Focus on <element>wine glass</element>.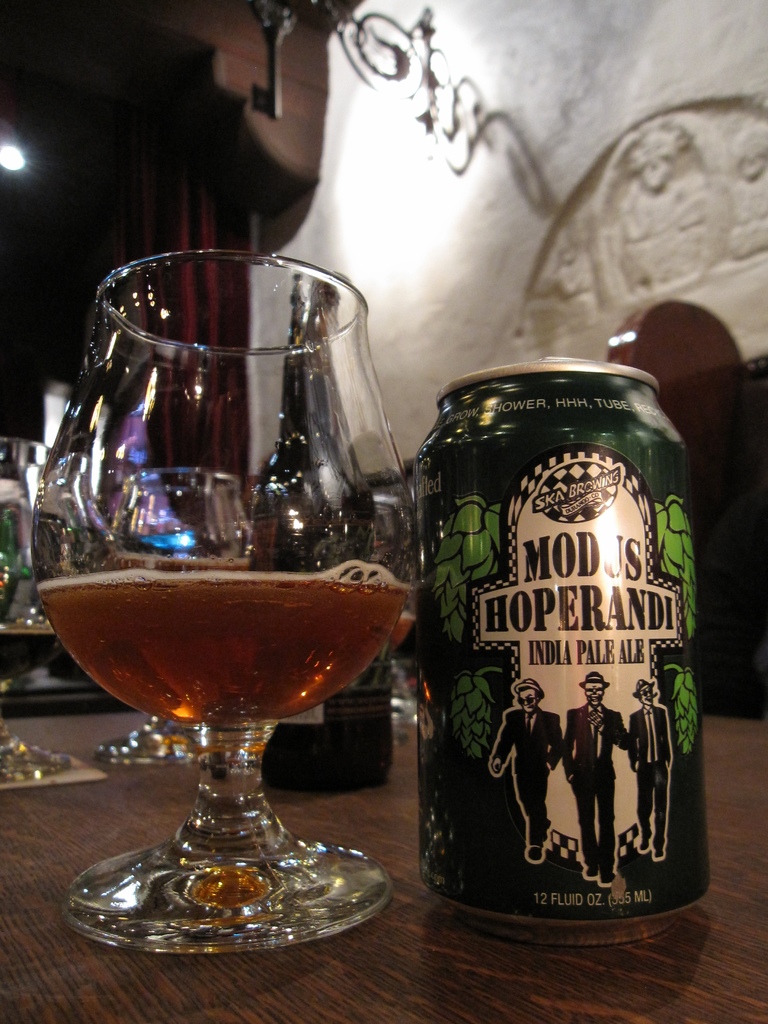
Focused at box=[0, 436, 74, 780].
